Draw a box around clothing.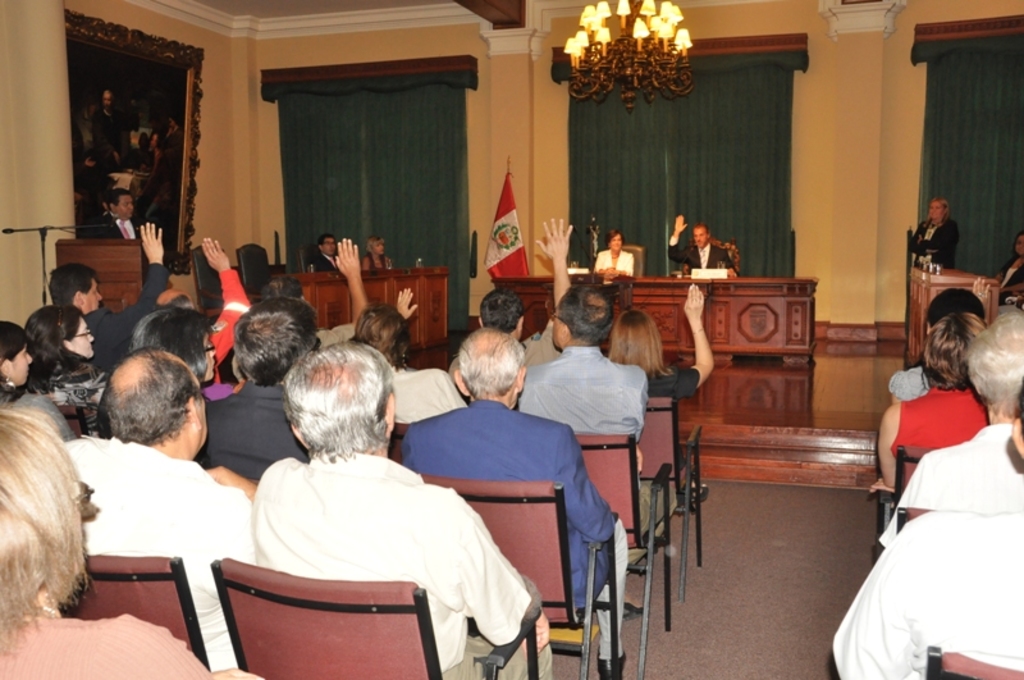
bbox=(993, 250, 1023, 300).
